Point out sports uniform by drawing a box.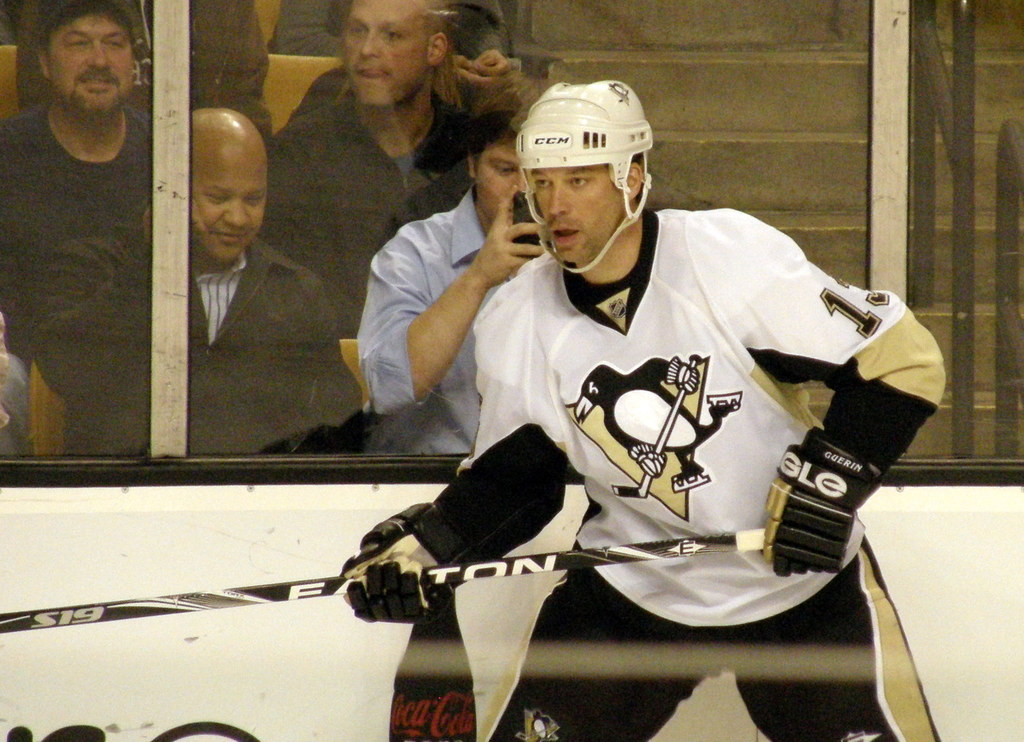
(left=294, top=85, right=934, bottom=703).
